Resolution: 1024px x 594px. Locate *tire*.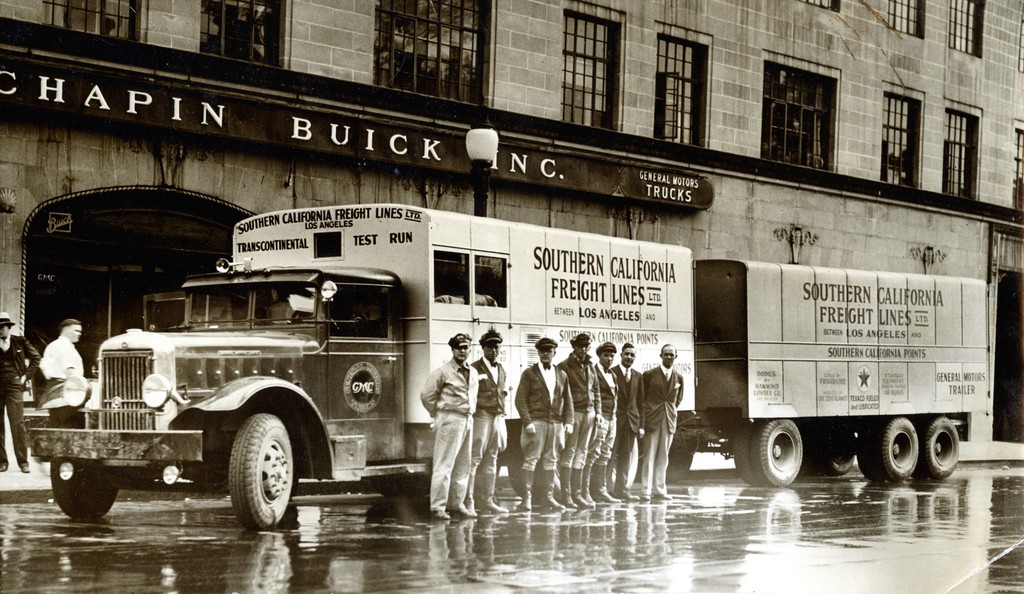
crop(508, 454, 548, 502).
